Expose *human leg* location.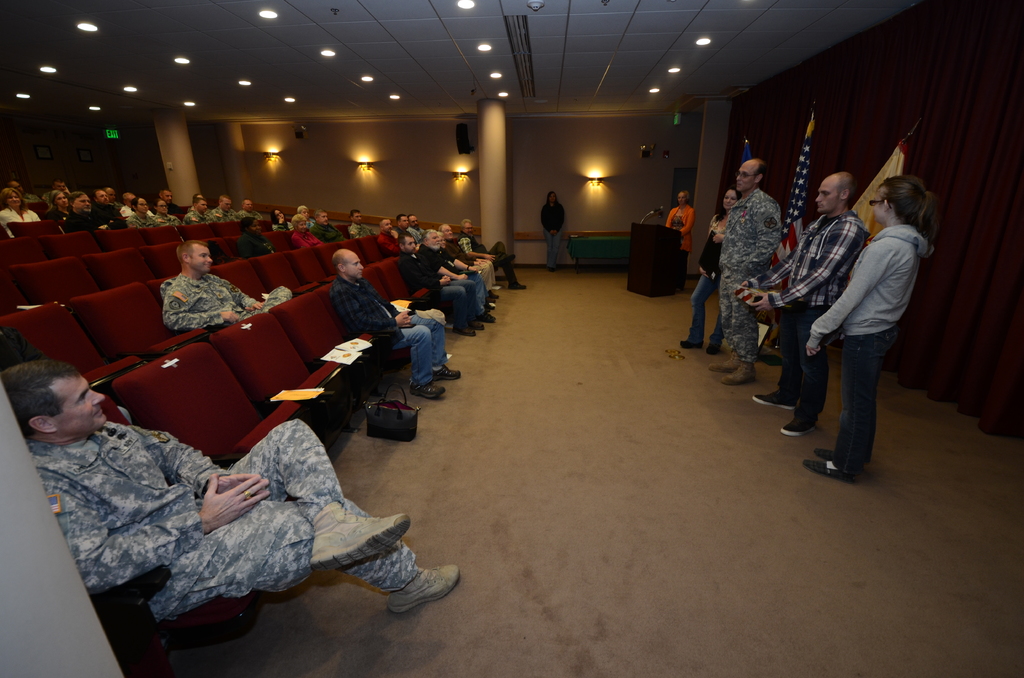
Exposed at left=151, top=421, right=460, bottom=620.
